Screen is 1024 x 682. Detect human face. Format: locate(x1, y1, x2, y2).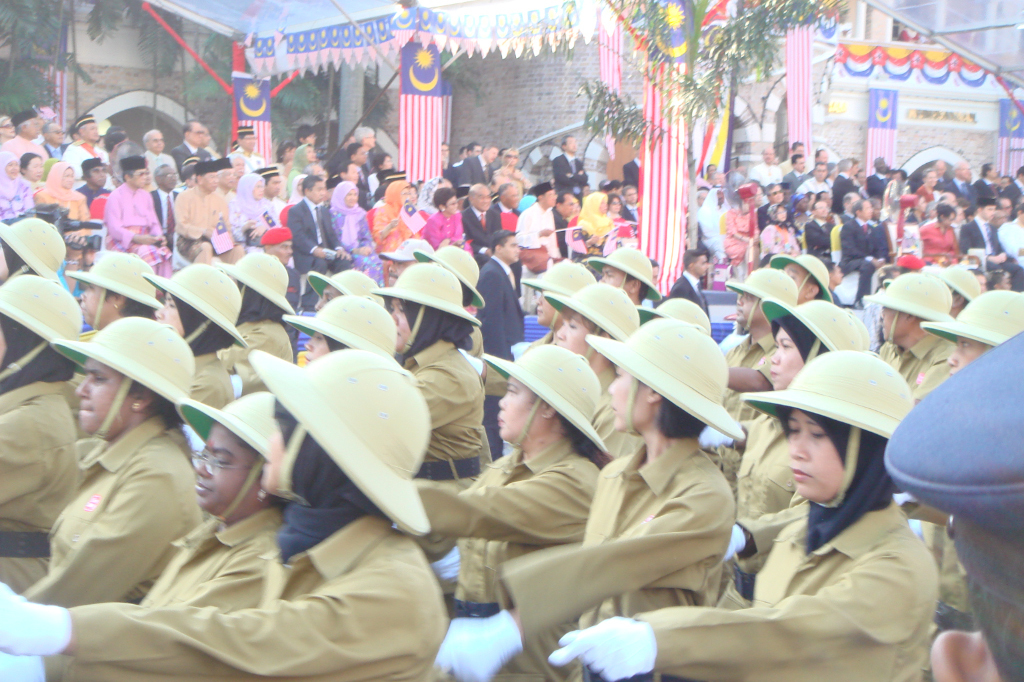
locate(5, 162, 18, 176).
